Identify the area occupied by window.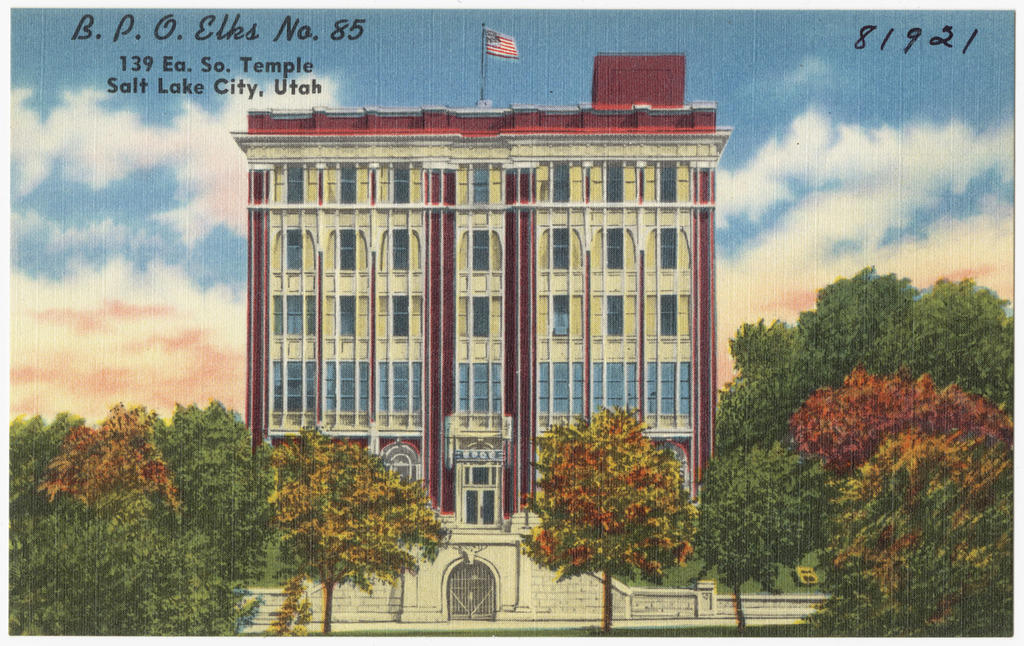
Area: <bbox>634, 155, 713, 206</bbox>.
